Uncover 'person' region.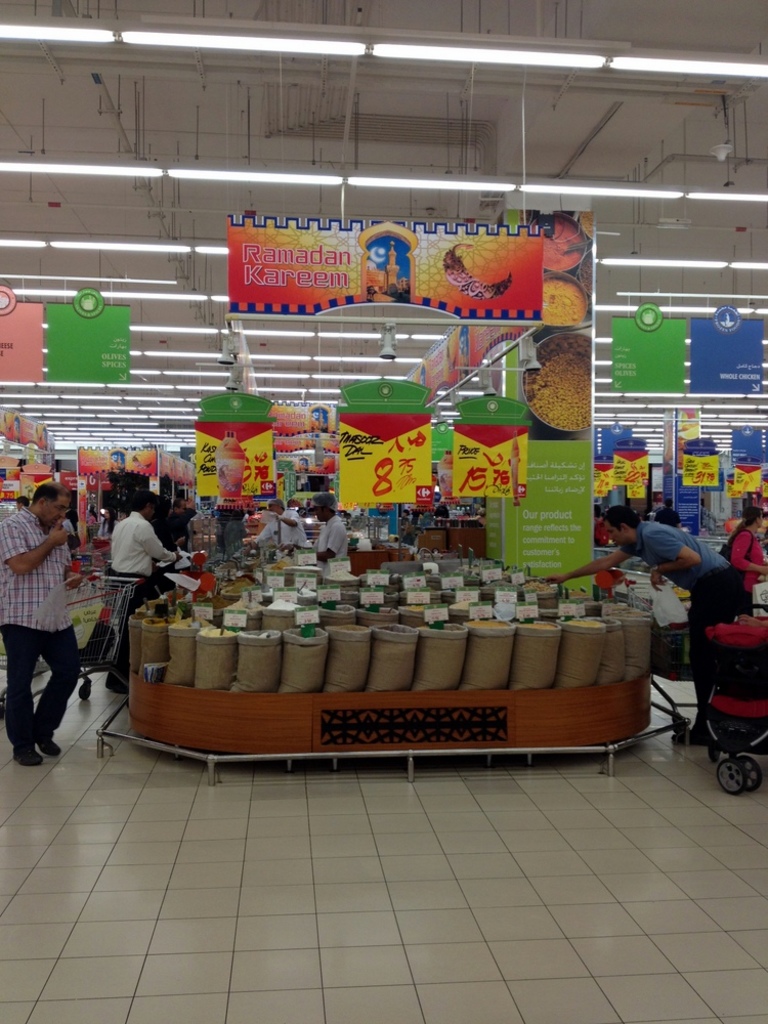
Uncovered: l=306, t=490, r=348, b=568.
